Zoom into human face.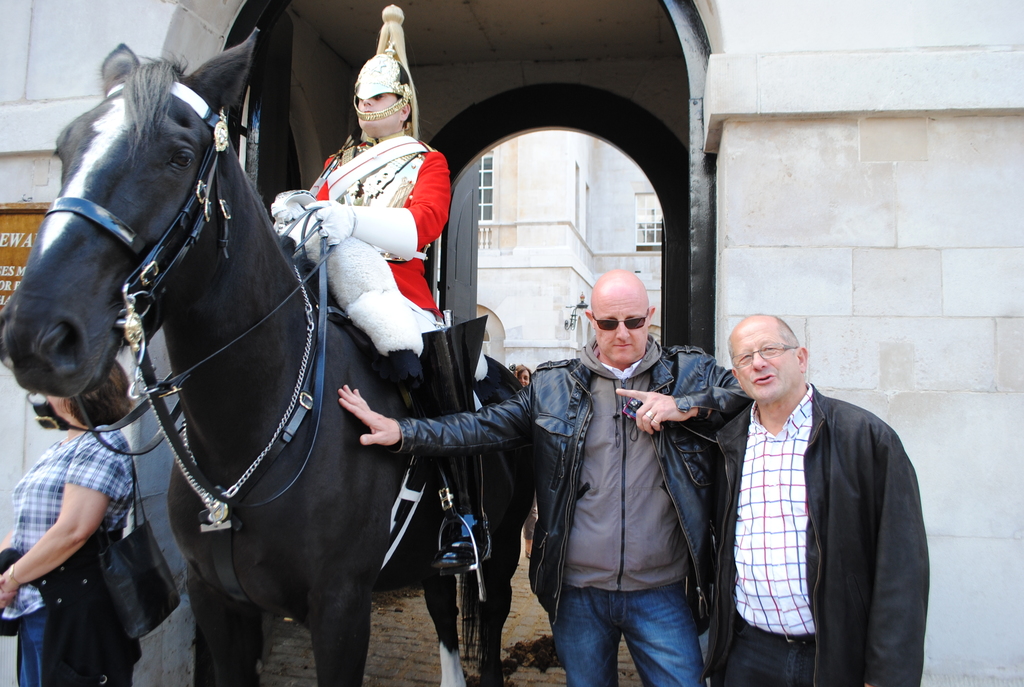
Zoom target: [593, 293, 648, 365].
